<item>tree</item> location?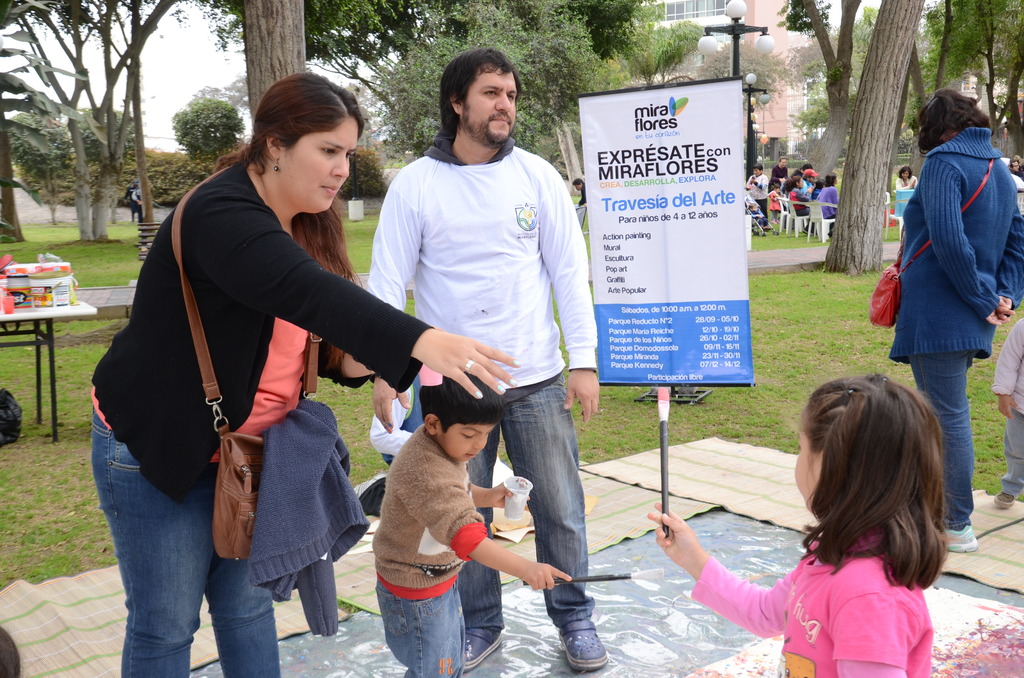
crop(330, 0, 627, 198)
